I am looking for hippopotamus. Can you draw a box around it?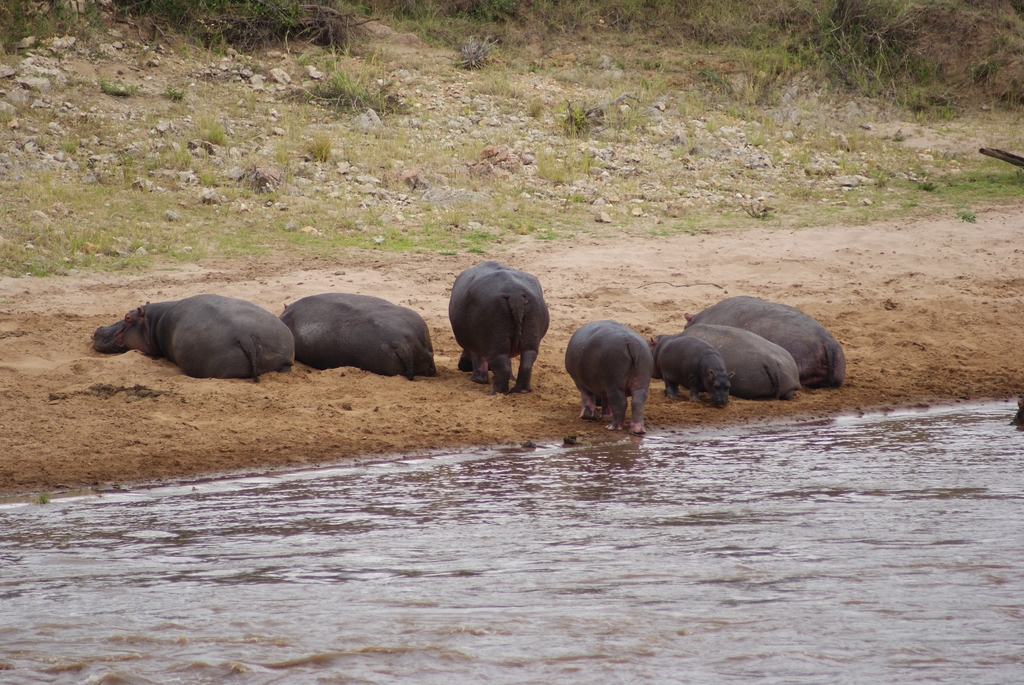
Sure, the bounding box is pyautogui.locateOnScreen(93, 287, 293, 381).
